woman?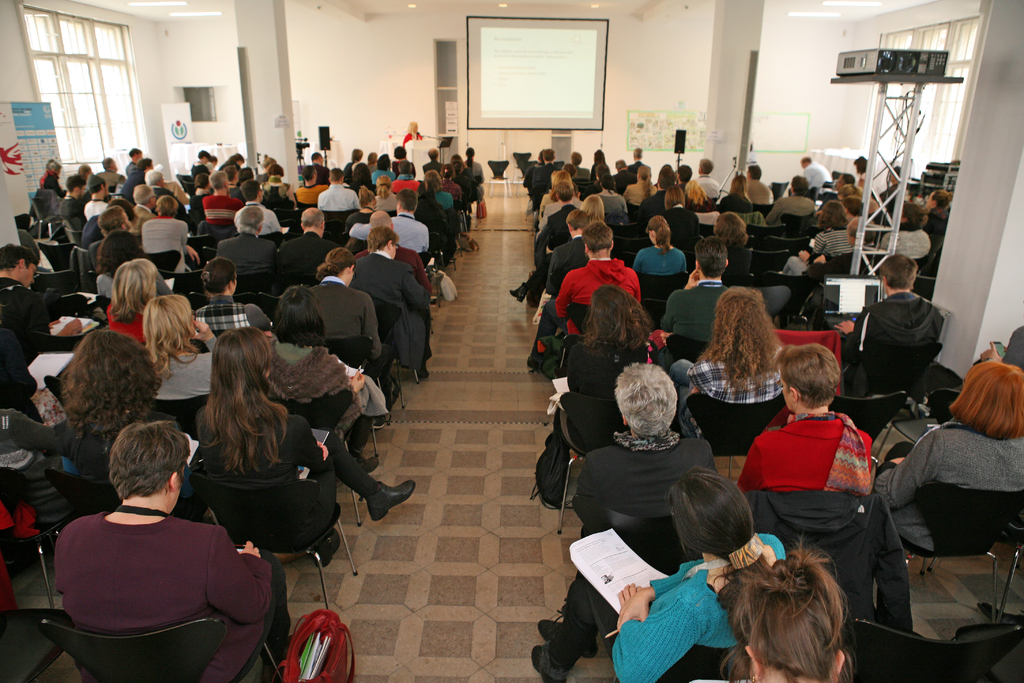
detection(731, 341, 881, 501)
